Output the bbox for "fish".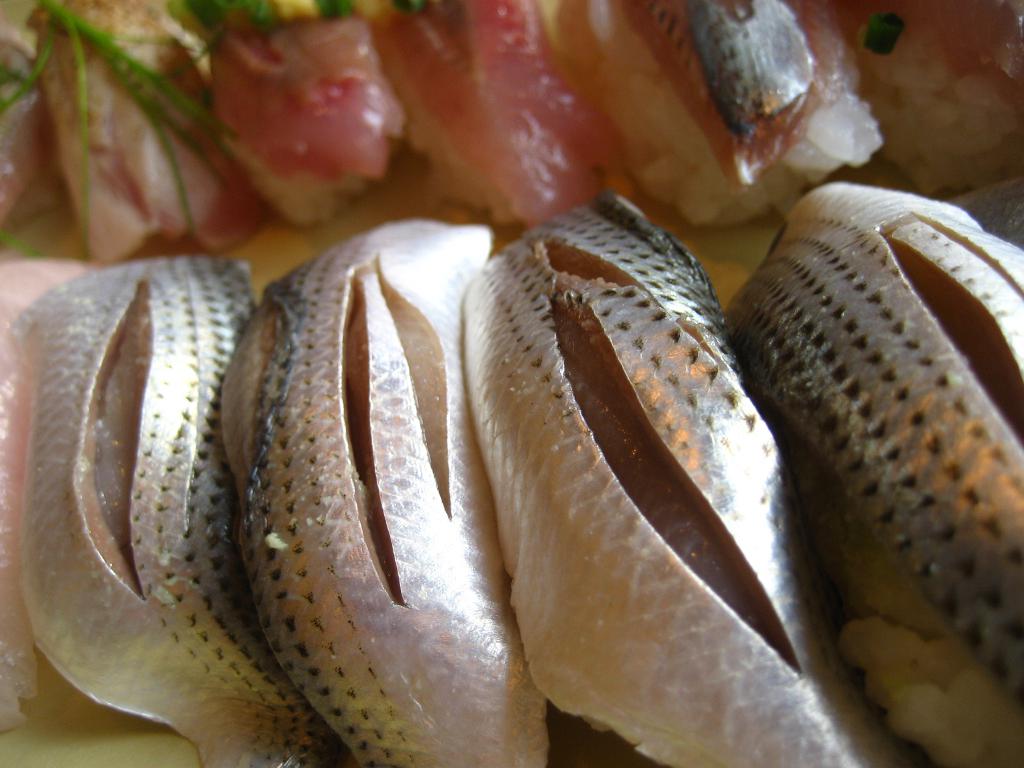
rect(0, 252, 324, 767).
